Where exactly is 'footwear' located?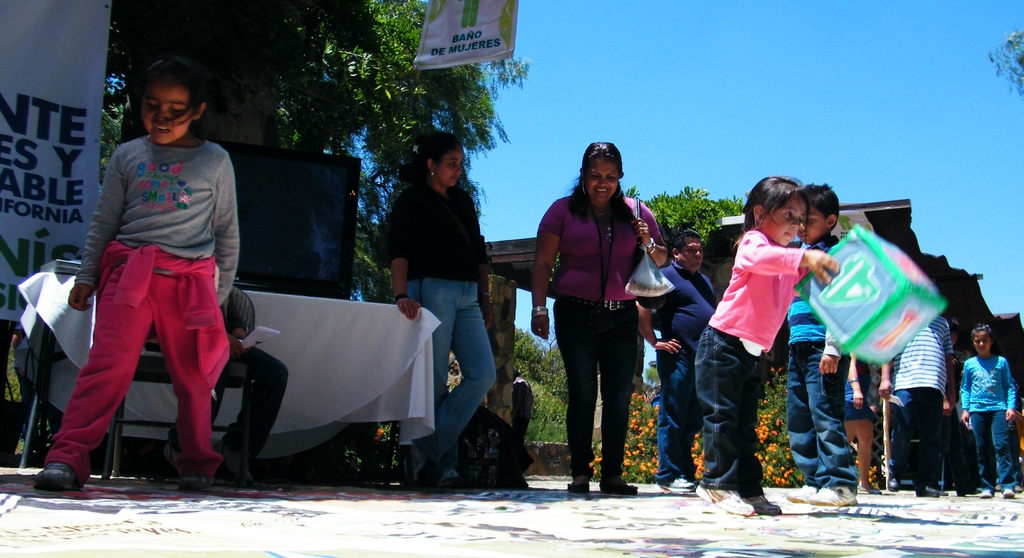
Its bounding box is <region>998, 489, 1015, 500</region>.
